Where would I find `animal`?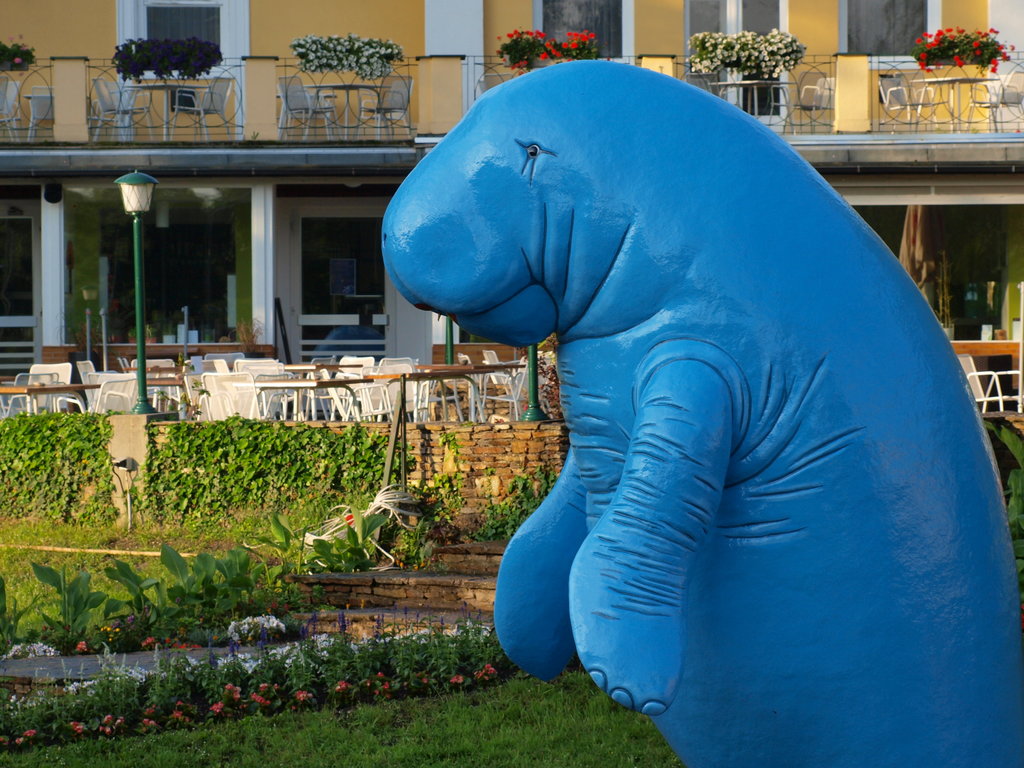
At rect(372, 58, 1023, 767).
